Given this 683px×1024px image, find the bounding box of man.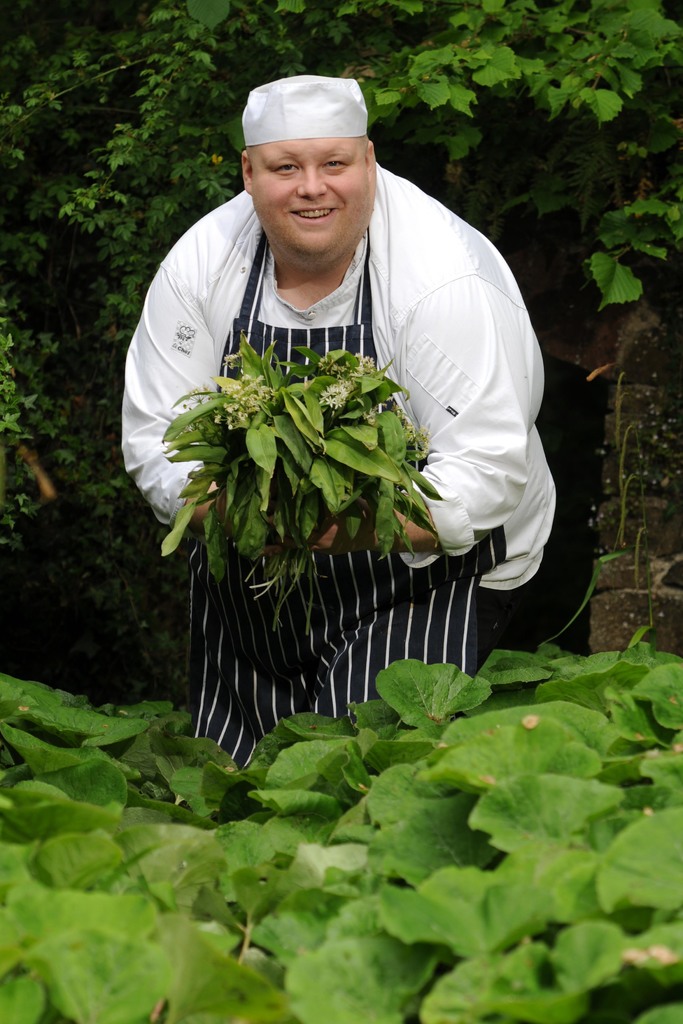
Rect(120, 95, 573, 769).
